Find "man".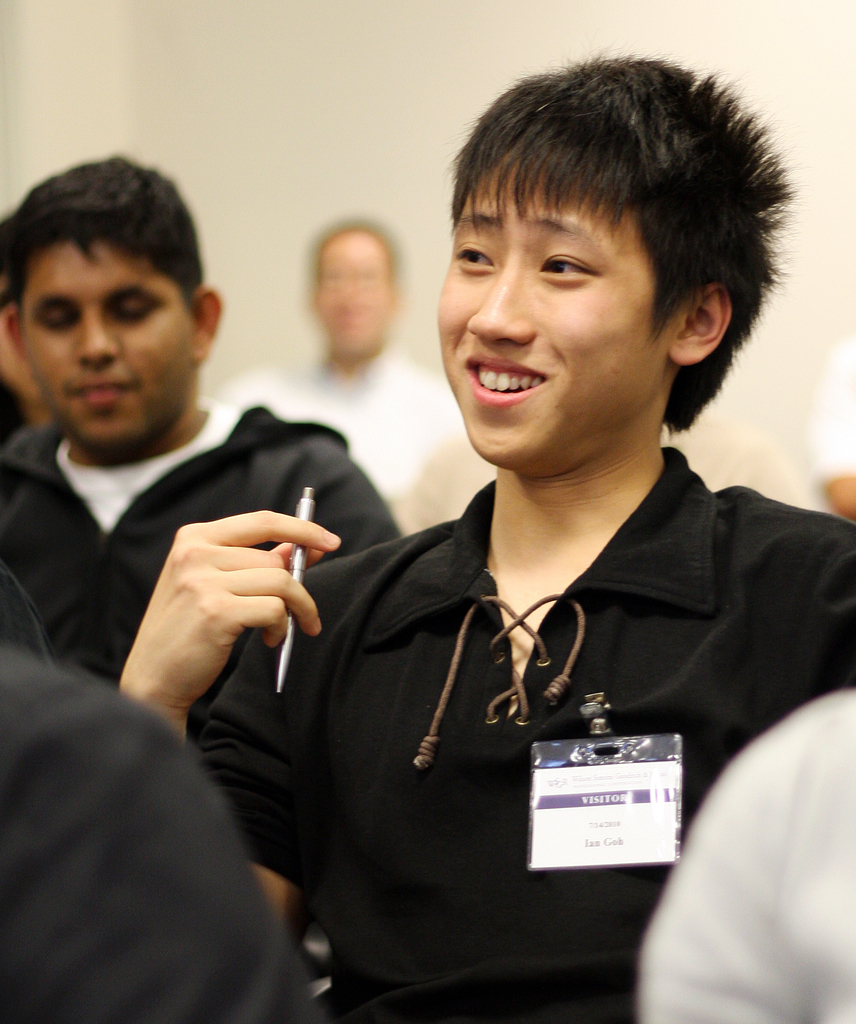
bbox=(213, 220, 455, 498).
